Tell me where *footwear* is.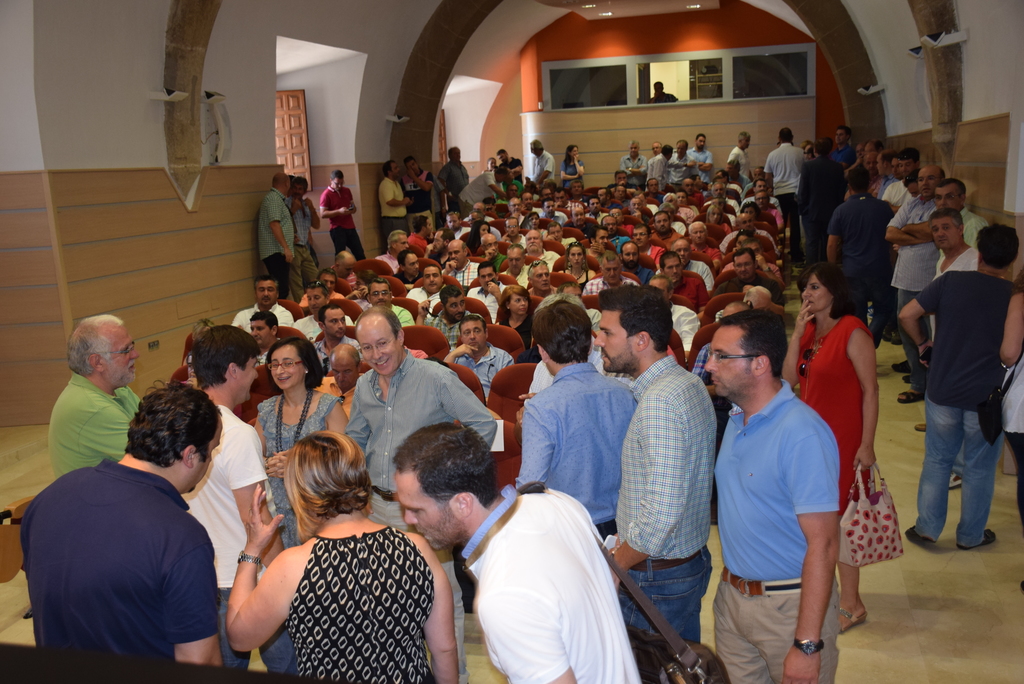
*footwear* is at detection(890, 330, 901, 347).
